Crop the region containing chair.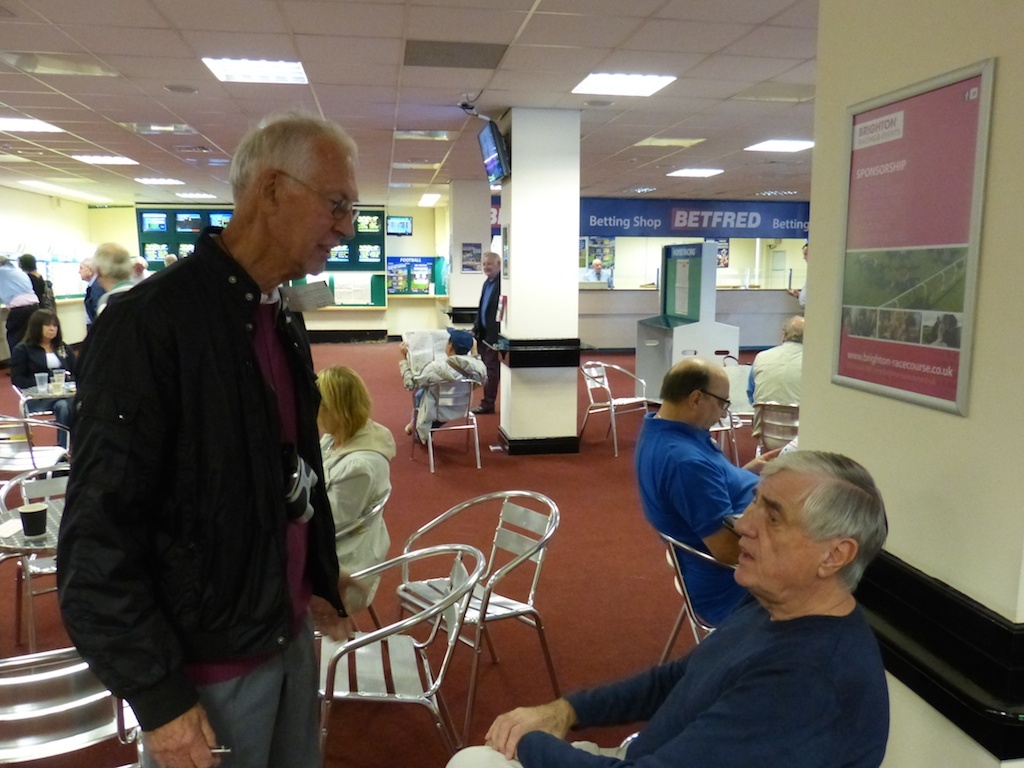
Crop region: x1=0, y1=649, x2=154, y2=767.
